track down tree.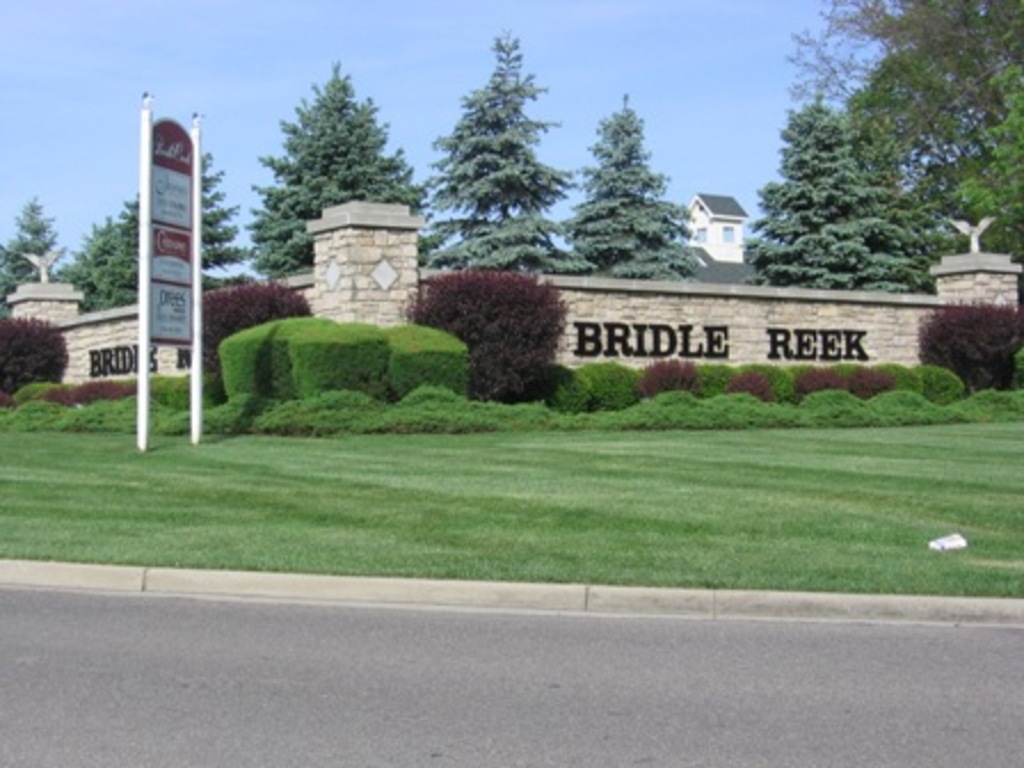
Tracked to (left=747, top=101, right=935, bottom=309).
